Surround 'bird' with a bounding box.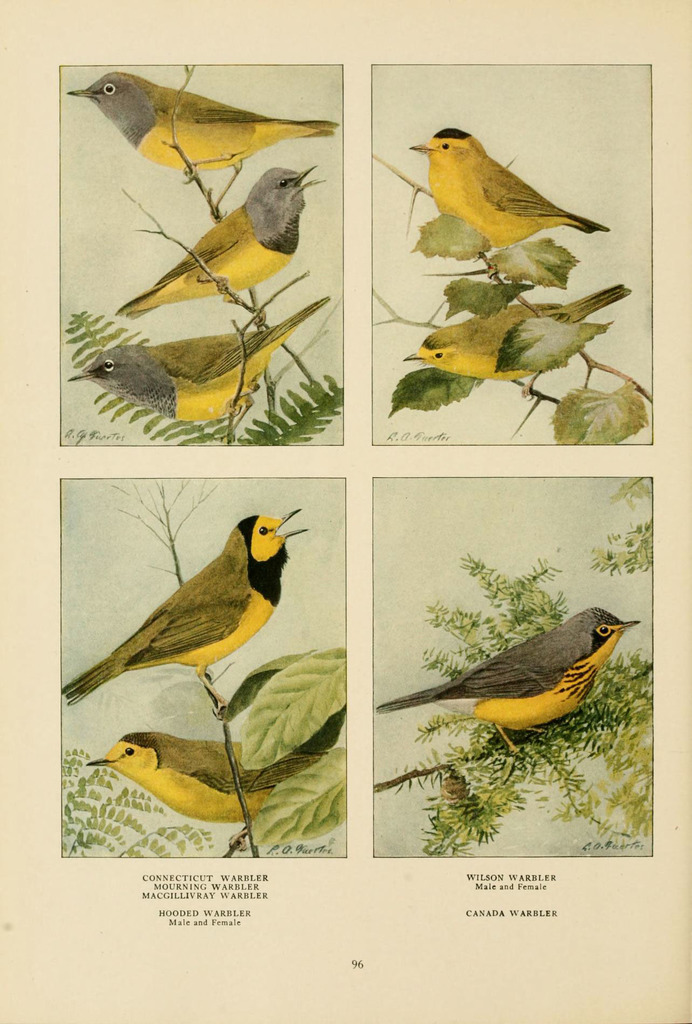
detection(65, 74, 340, 180).
